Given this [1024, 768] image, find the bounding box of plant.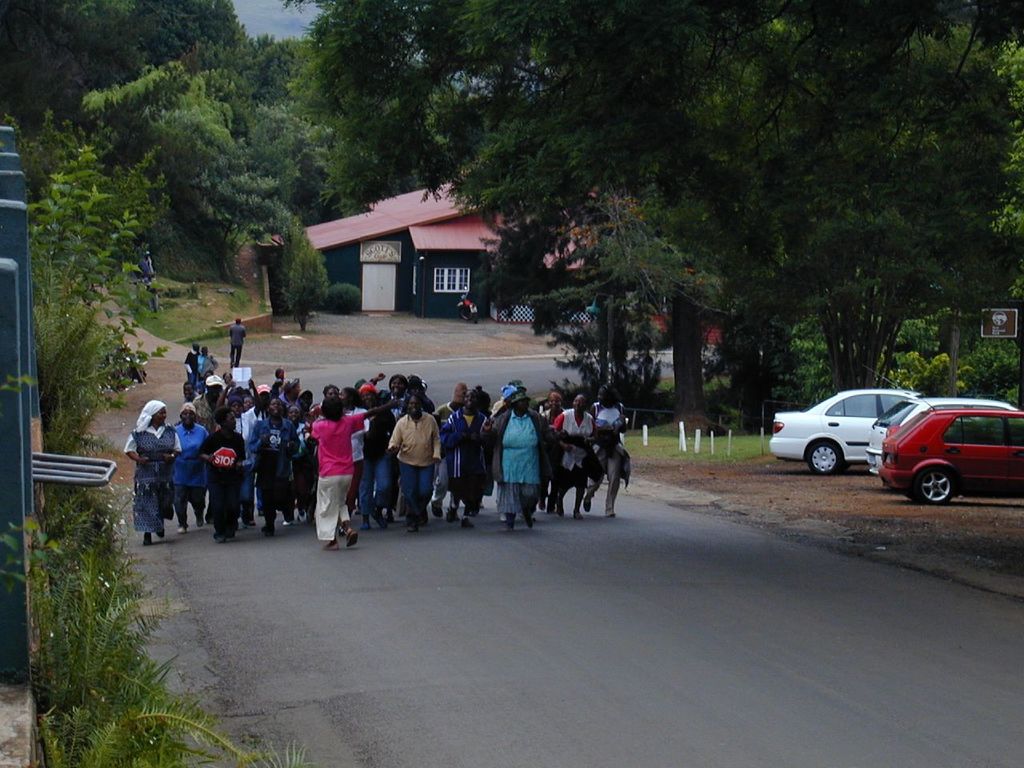
[x1=781, y1=282, x2=850, y2=410].
